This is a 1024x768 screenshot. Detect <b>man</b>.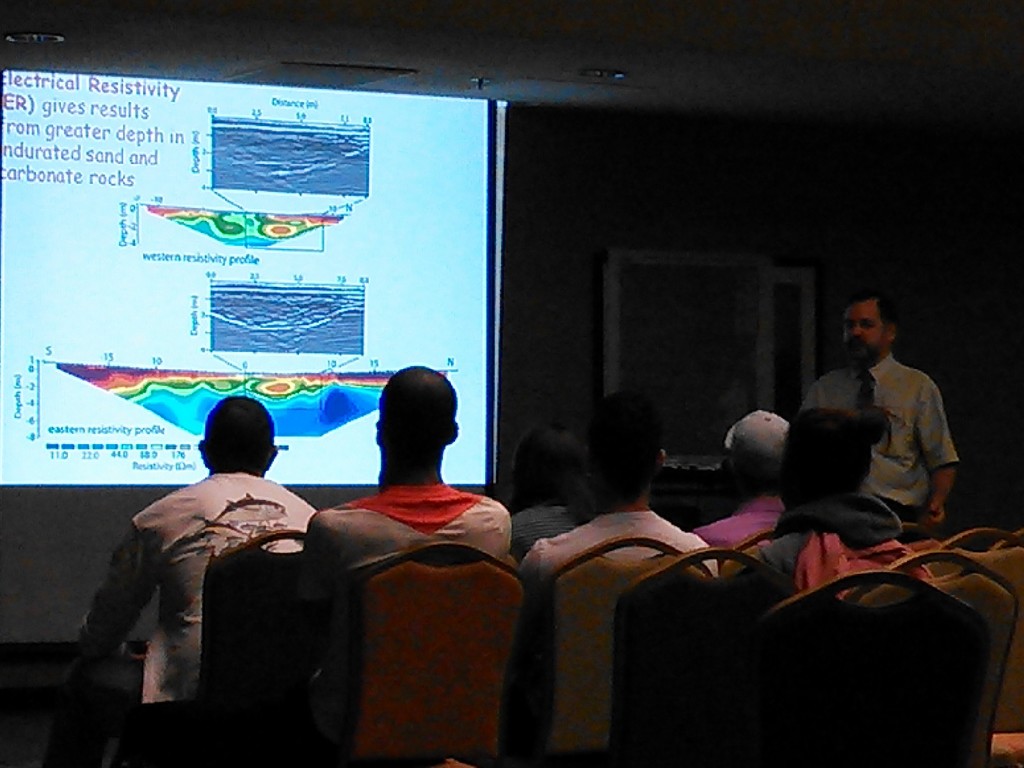
x1=695 y1=413 x2=776 y2=547.
